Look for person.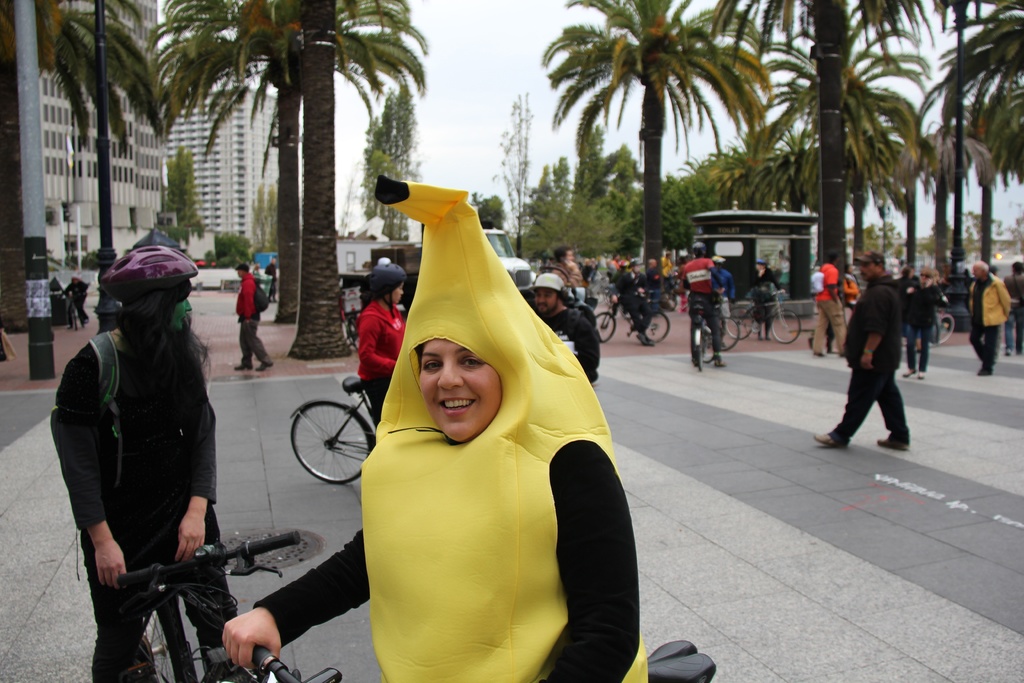
Found: x1=796 y1=261 x2=856 y2=359.
